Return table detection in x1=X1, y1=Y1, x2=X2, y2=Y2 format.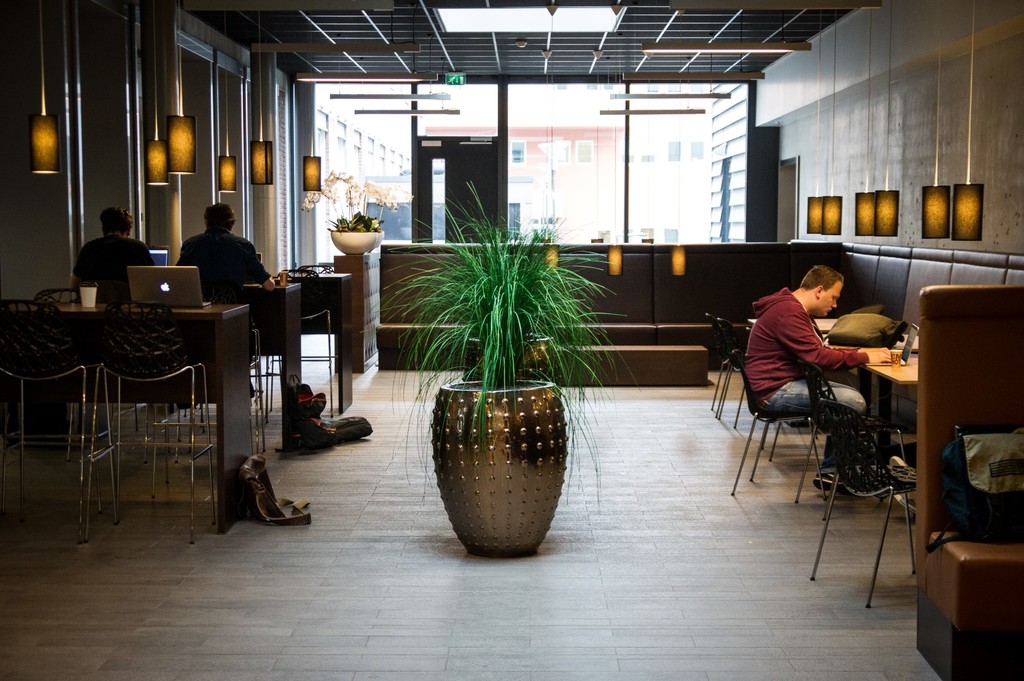
x1=557, y1=342, x2=709, y2=387.
